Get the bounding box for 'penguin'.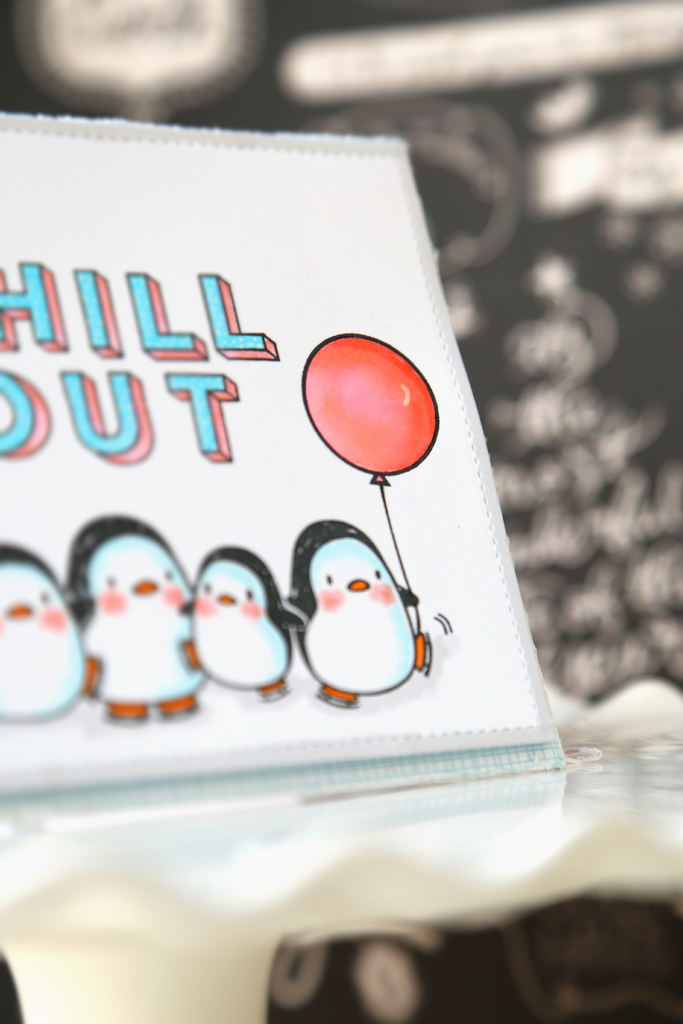
{"left": 62, "top": 514, "right": 213, "bottom": 719}.
